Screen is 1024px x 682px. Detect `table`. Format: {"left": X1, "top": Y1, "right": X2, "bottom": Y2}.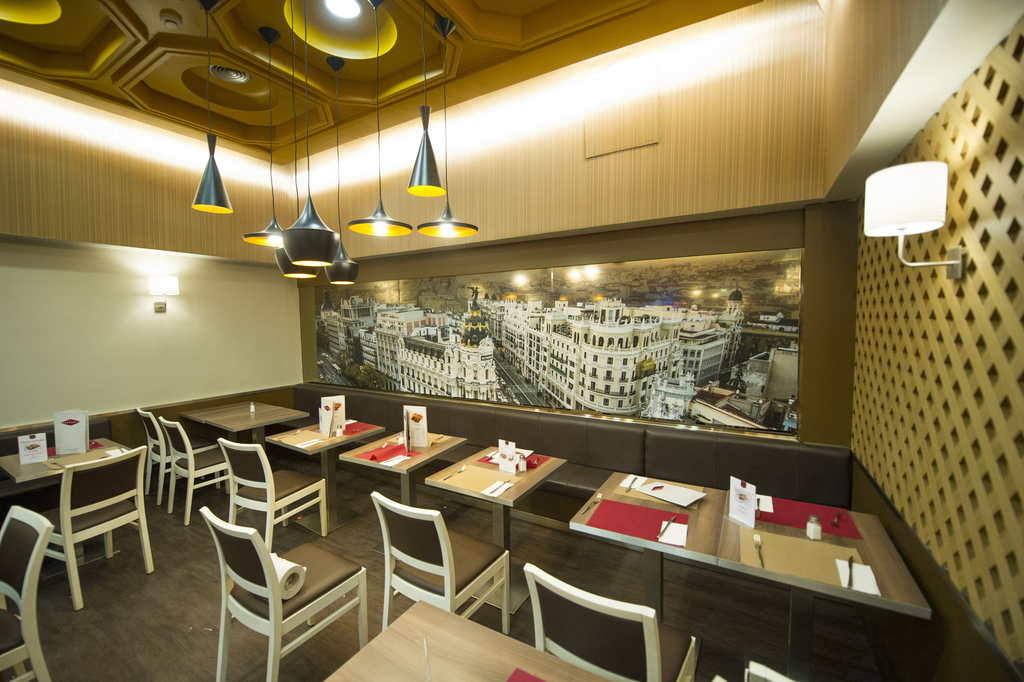
{"left": 0, "top": 437, "right": 130, "bottom": 486}.
